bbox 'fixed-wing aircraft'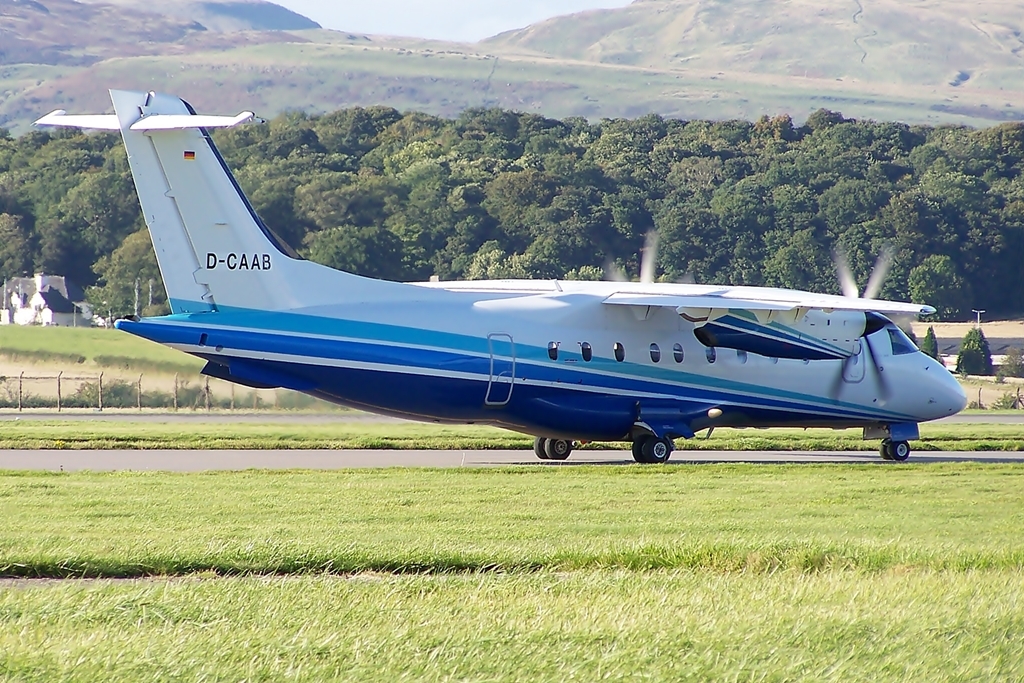
box(31, 83, 969, 471)
